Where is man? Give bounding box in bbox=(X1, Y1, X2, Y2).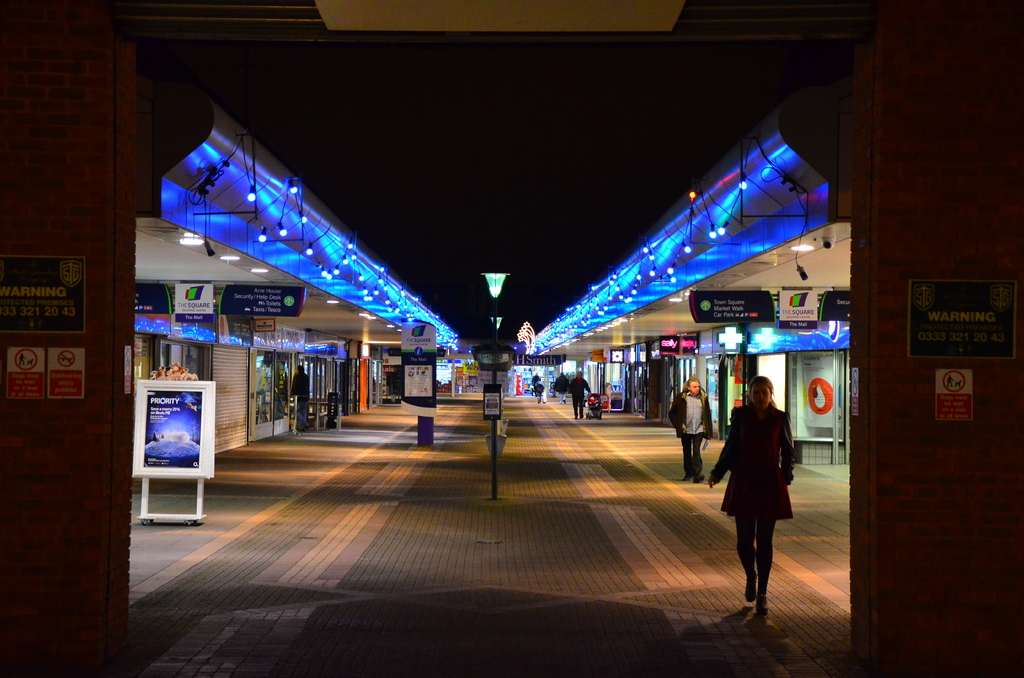
bbox=(676, 371, 713, 485).
